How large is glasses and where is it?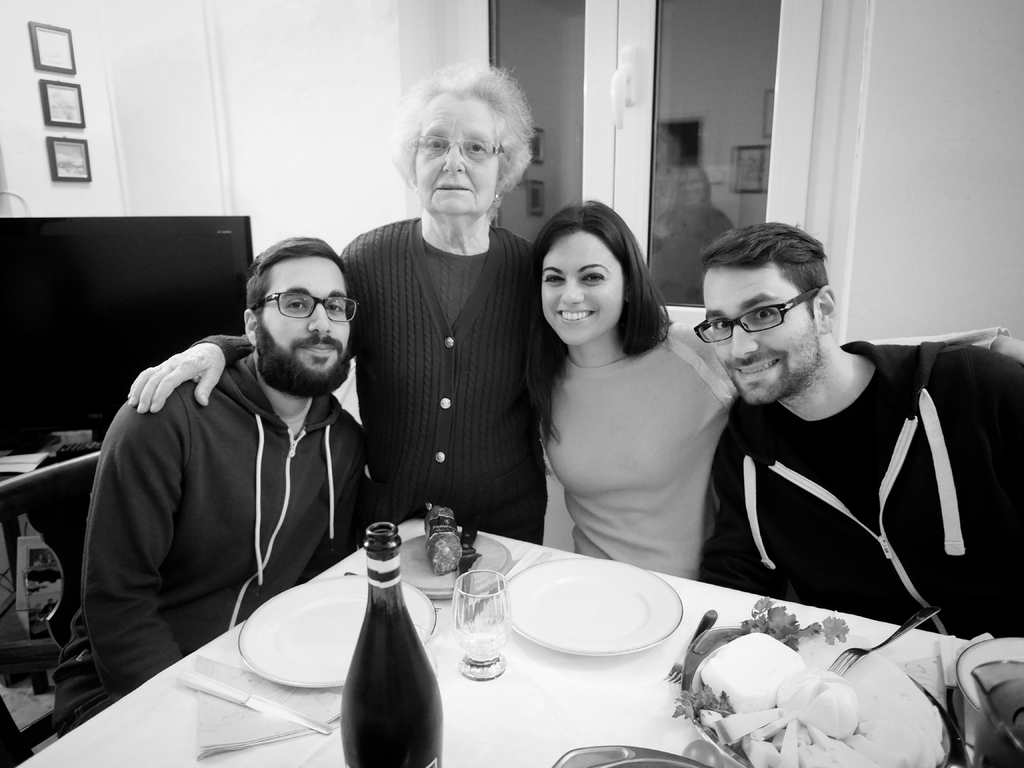
Bounding box: <box>694,280,824,346</box>.
